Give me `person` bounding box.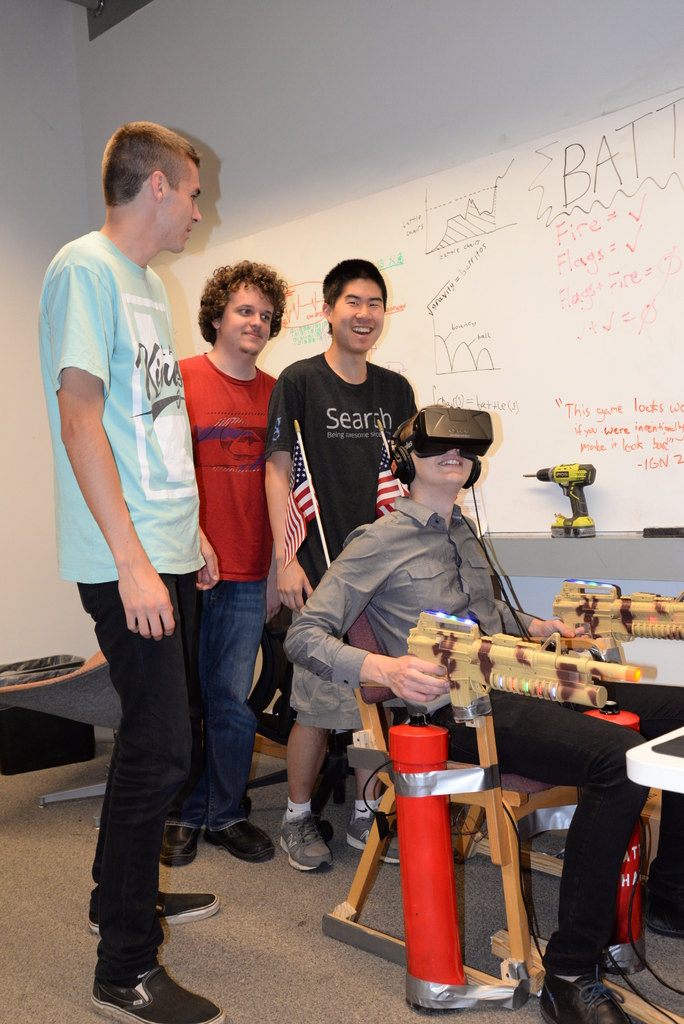
bbox=(175, 257, 289, 857).
